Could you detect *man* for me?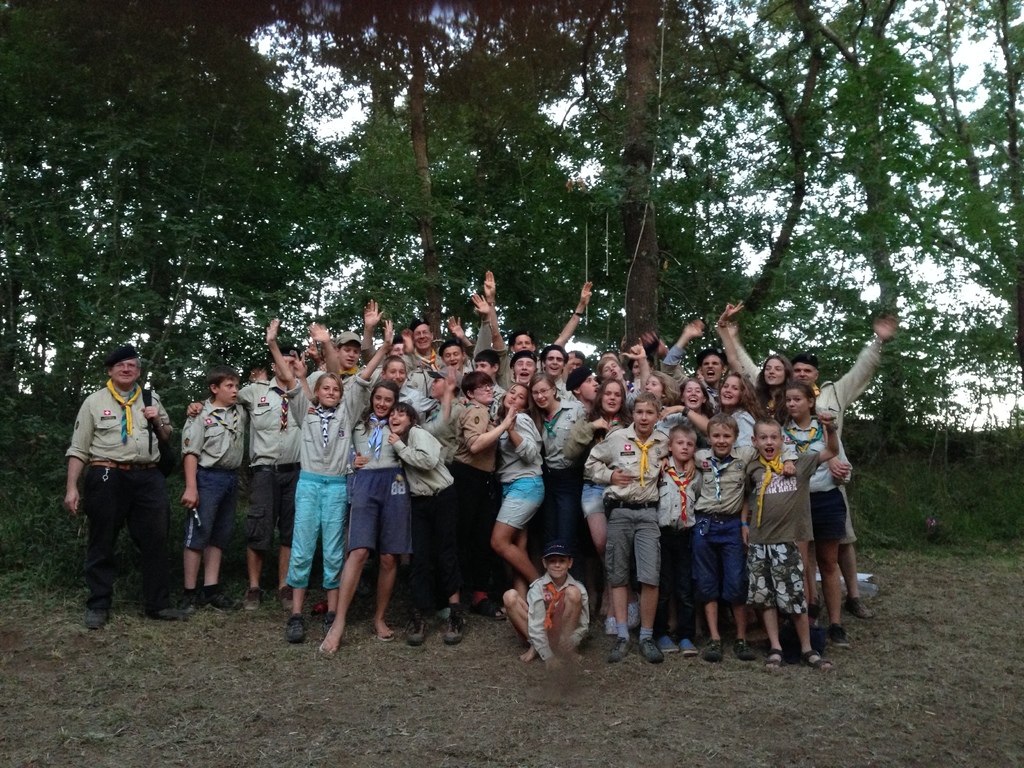
Detection result: 385,302,461,403.
